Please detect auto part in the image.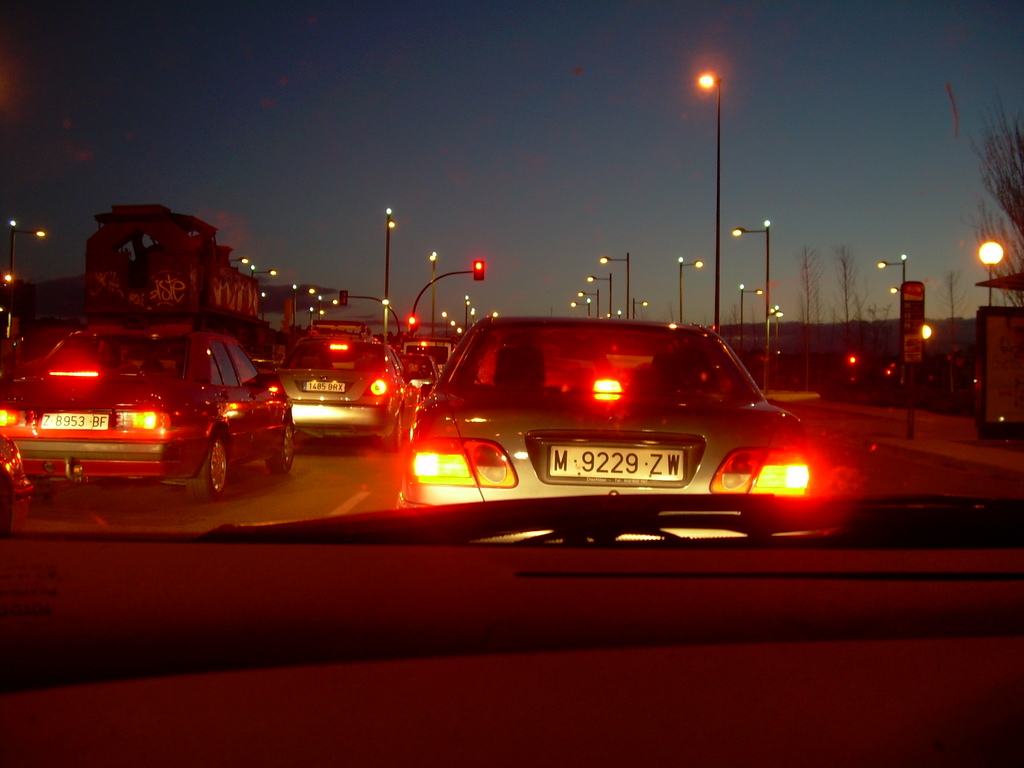
<region>262, 417, 298, 492</region>.
